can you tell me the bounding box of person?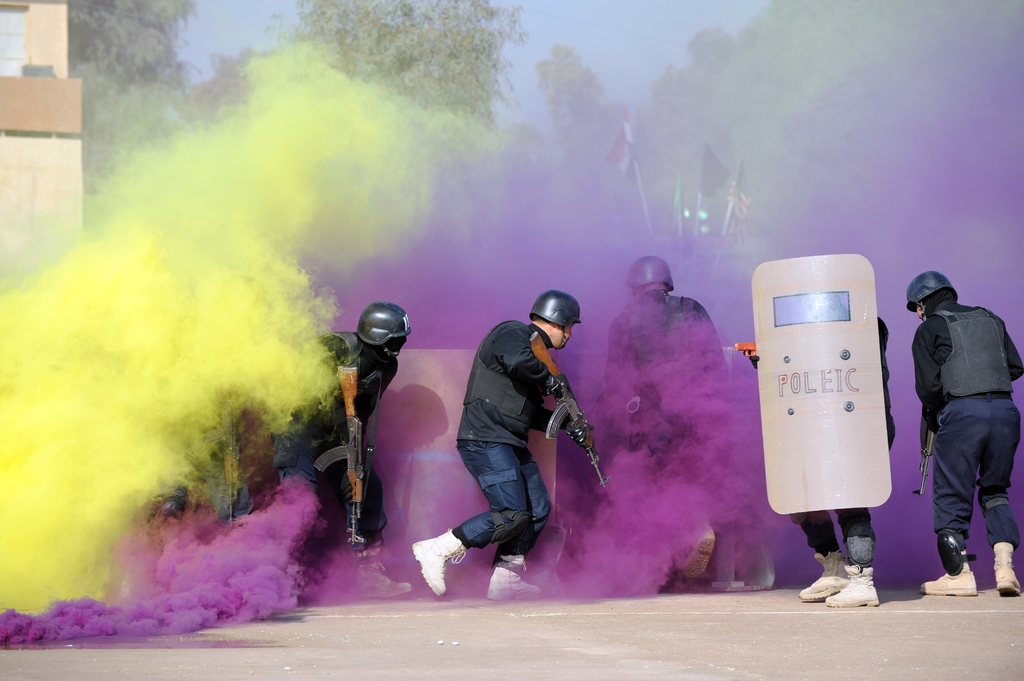
box=[240, 301, 409, 603].
